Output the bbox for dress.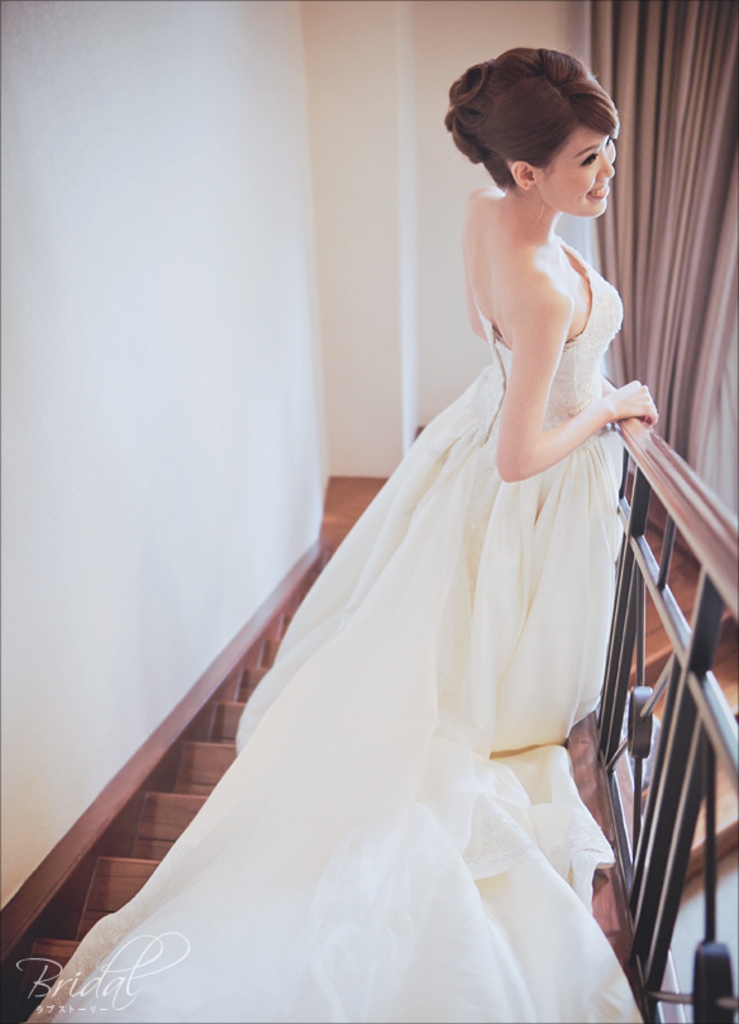
region(68, 90, 730, 1023).
